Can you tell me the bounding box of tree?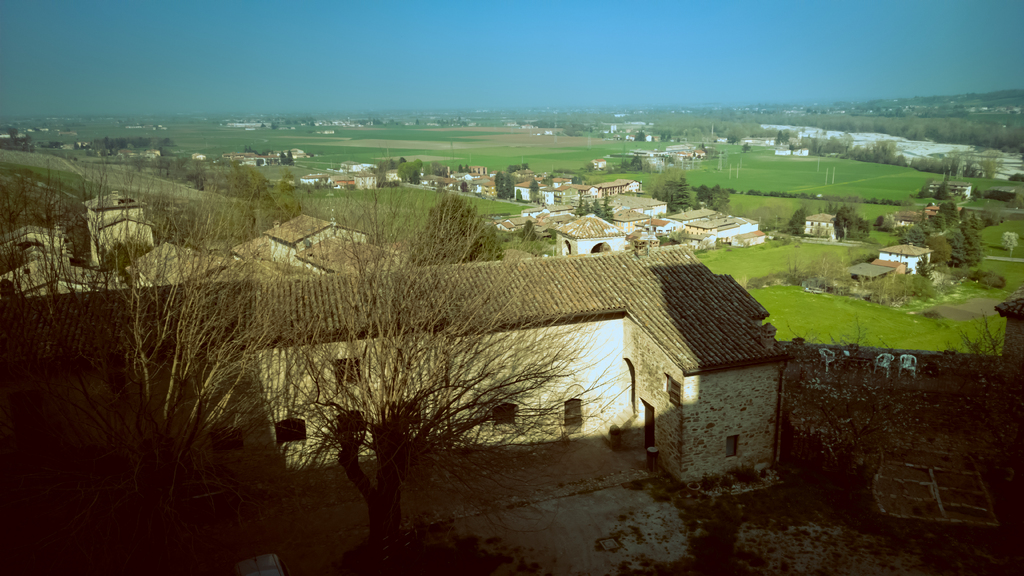
bbox=(409, 196, 506, 265).
